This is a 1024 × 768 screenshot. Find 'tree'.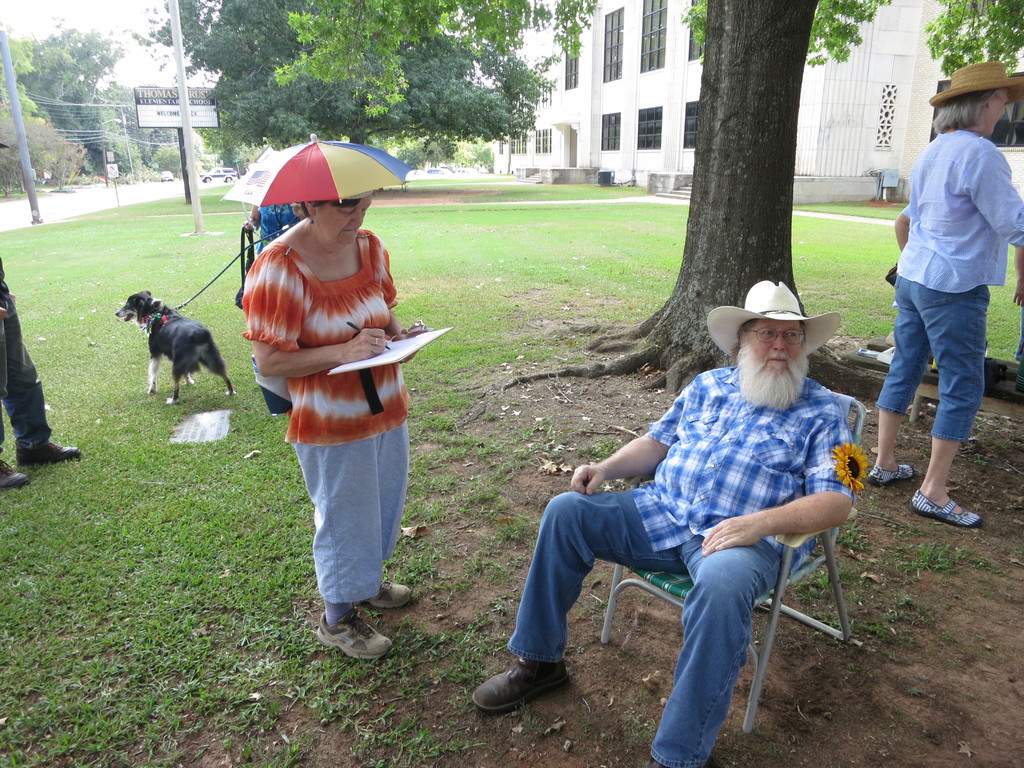
Bounding box: rect(0, 109, 62, 196).
